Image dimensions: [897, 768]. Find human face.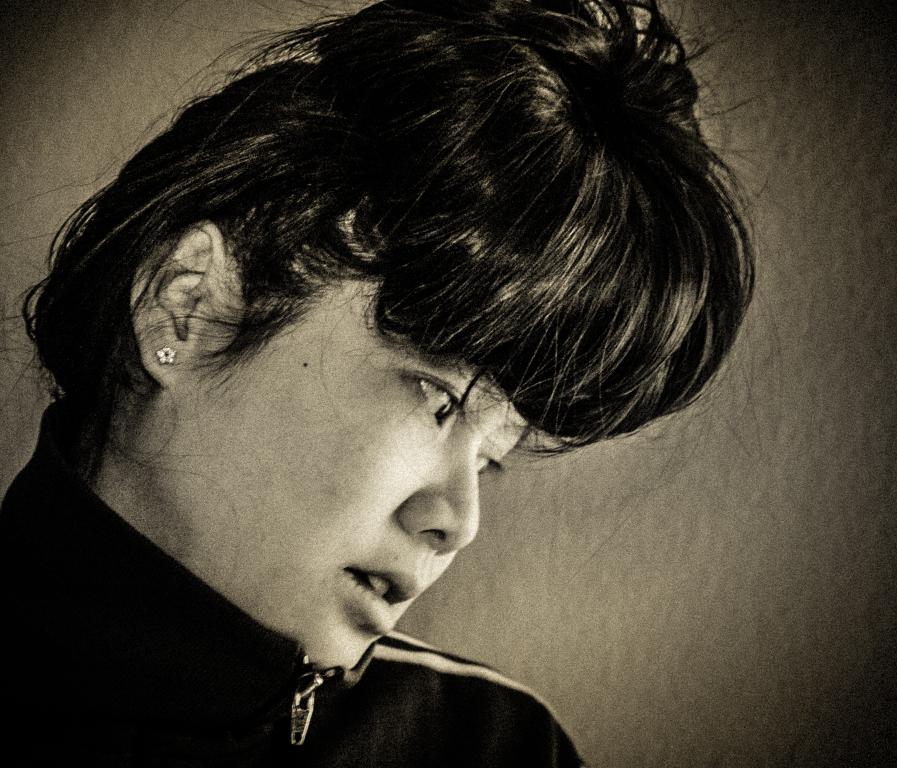
select_region(146, 275, 532, 670).
